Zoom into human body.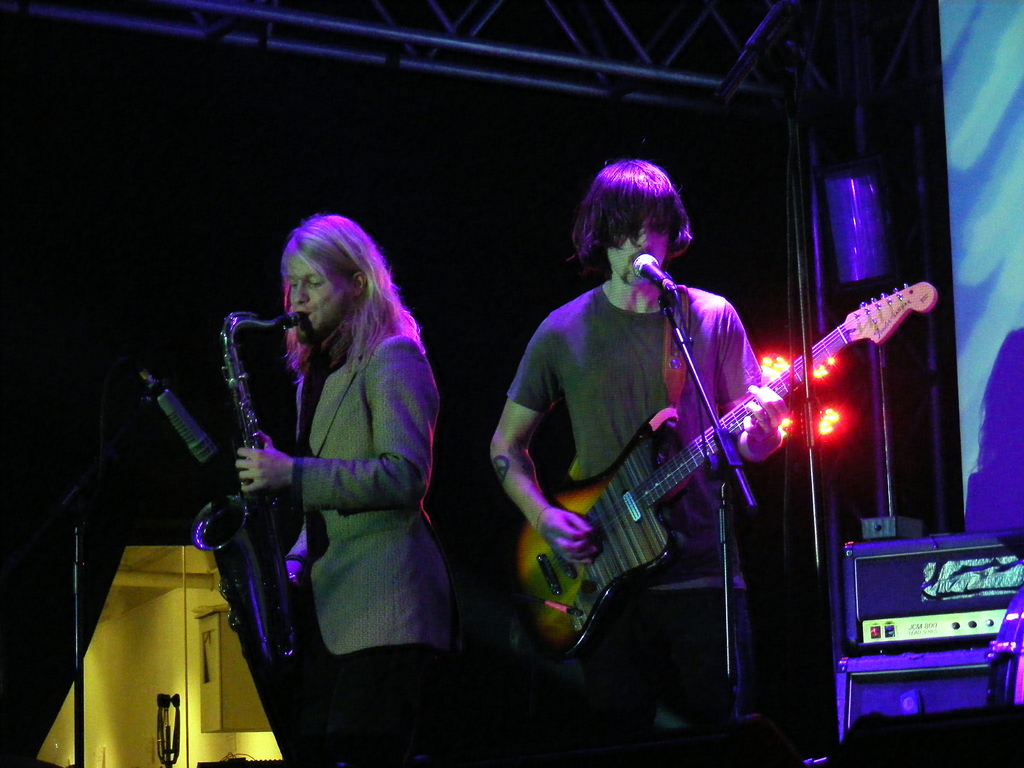
Zoom target: {"x1": 233, "y1": 211, "x2": 463, "y2": 667}.
